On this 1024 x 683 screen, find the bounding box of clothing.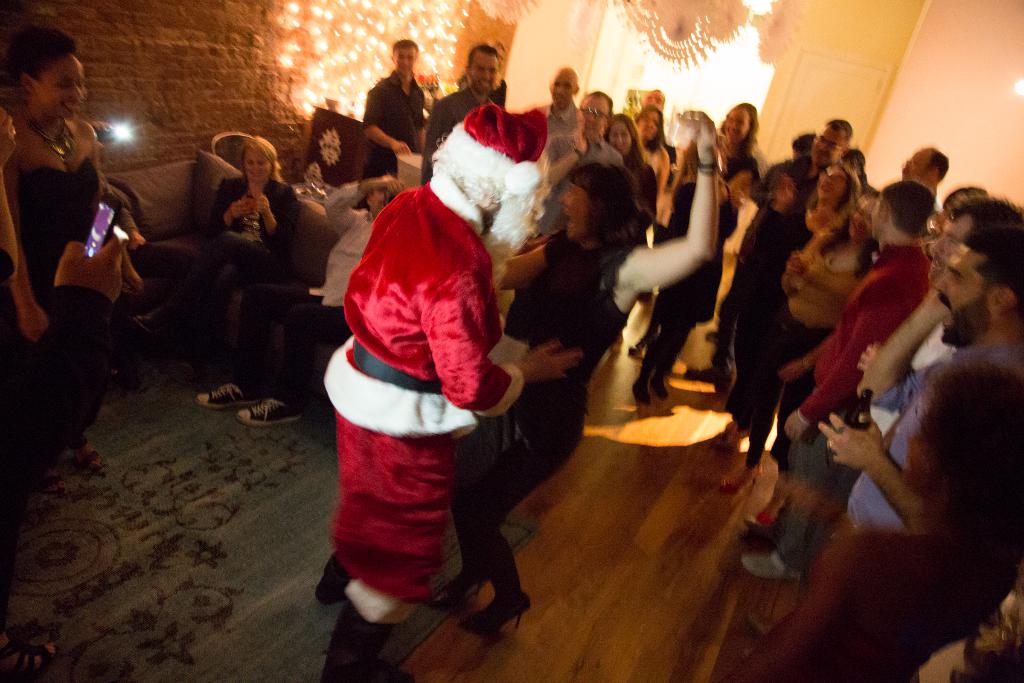
Bounding box: (left=0, top=179, right=141, bottom=483).
